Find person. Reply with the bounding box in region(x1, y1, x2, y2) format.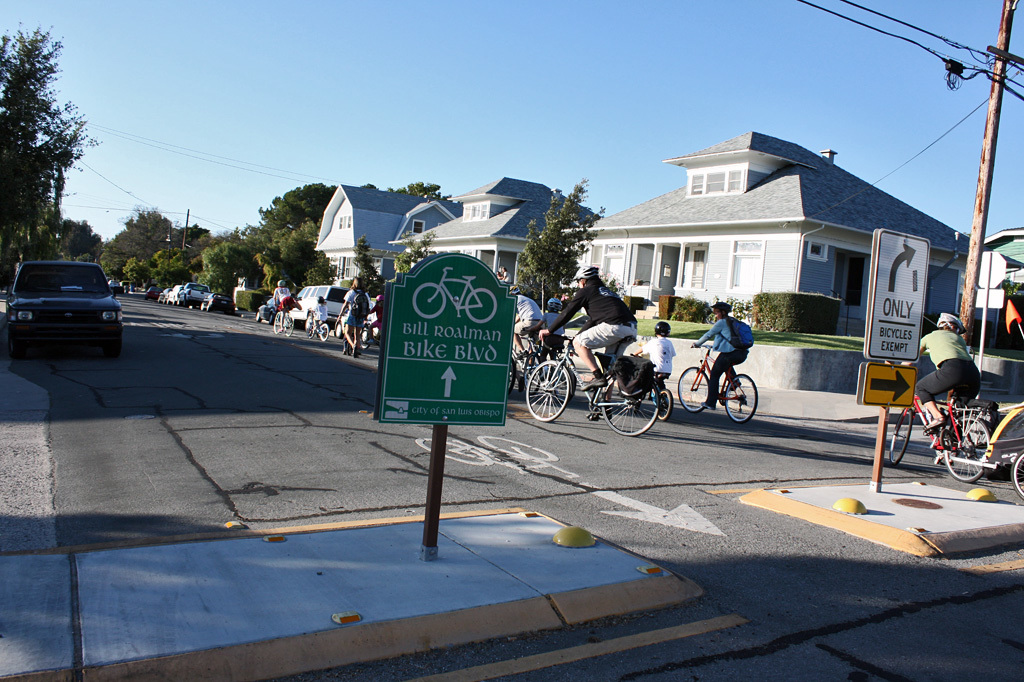
region(910, 308, 981, 464).
